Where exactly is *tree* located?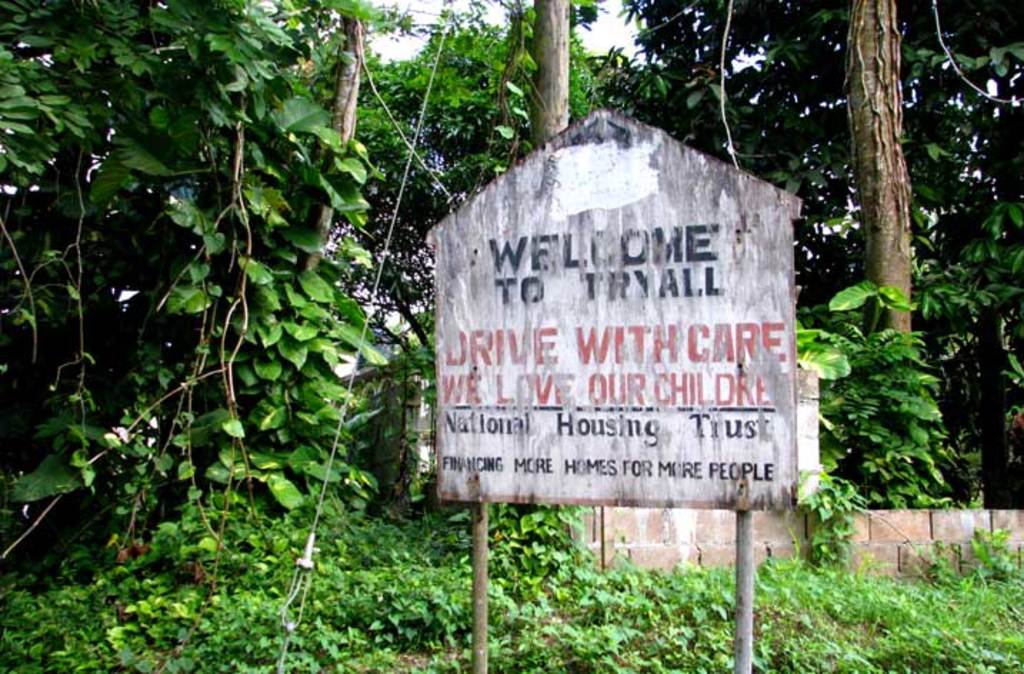
Its bounding box is <region>0, 500, 1023, 673</region>.
